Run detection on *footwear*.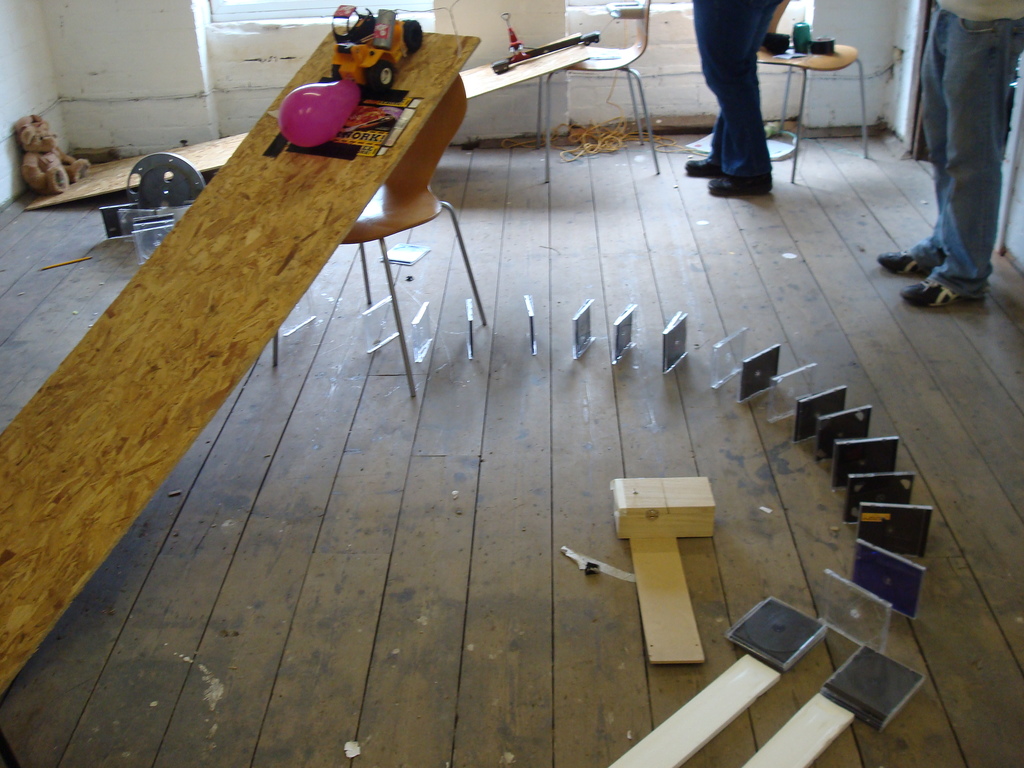
Result: [902,279,981,309].
